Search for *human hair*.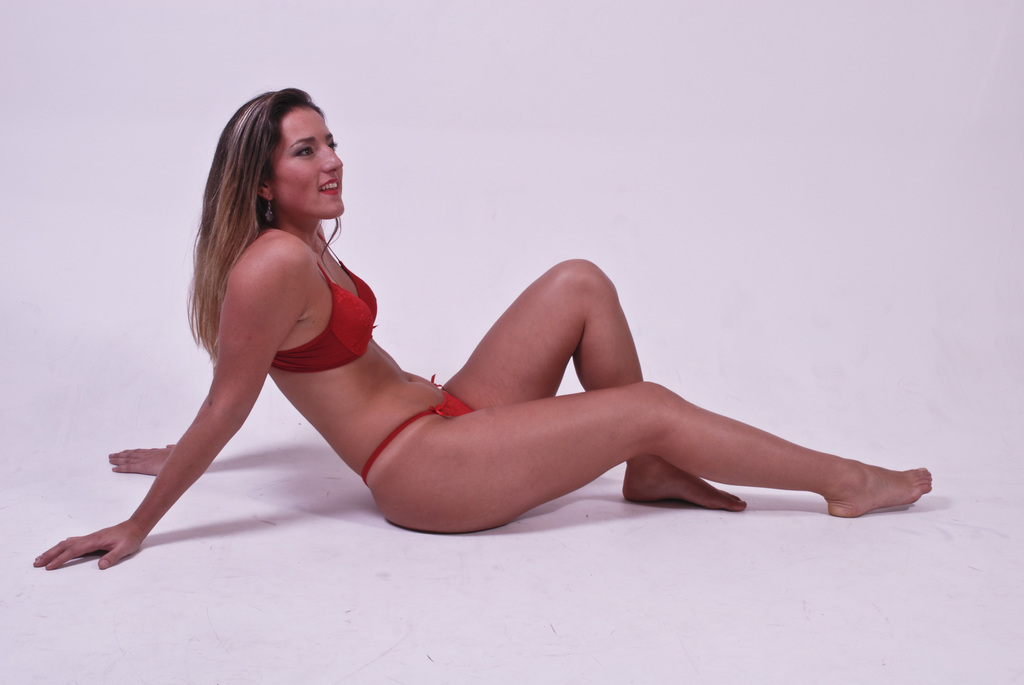
Found at rect(184, 91, 330, 372).
